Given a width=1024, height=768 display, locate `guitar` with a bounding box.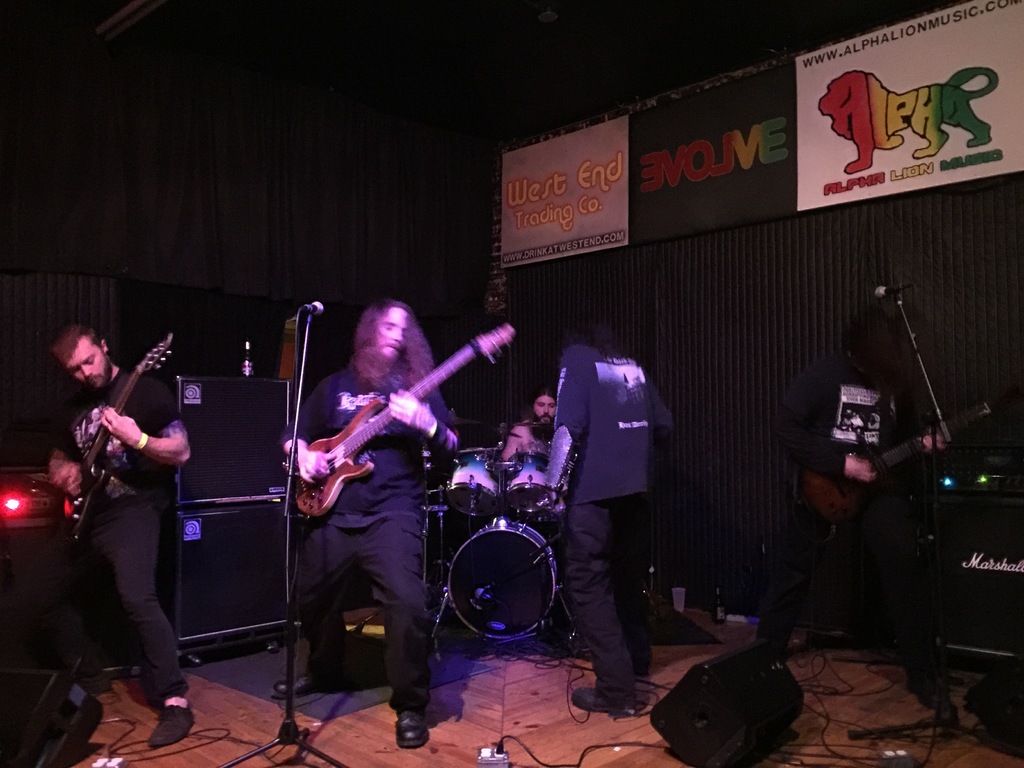
Located: x1=51 y1=328 x2=175 y2=550.
